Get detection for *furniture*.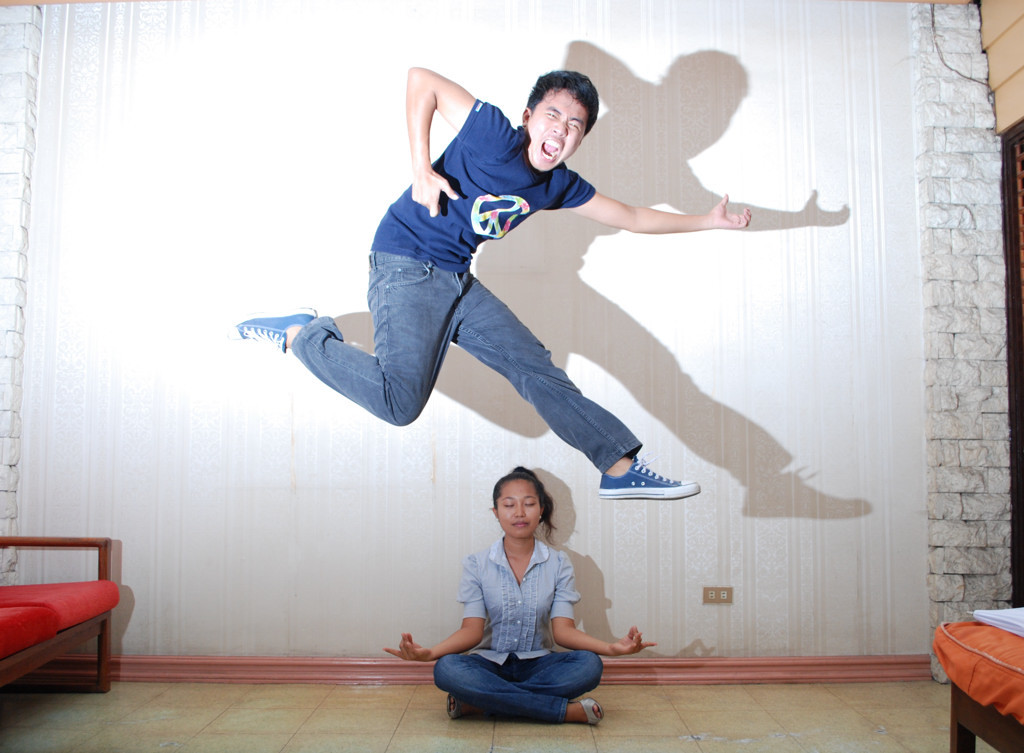
Detection: (0,537,110,690).
